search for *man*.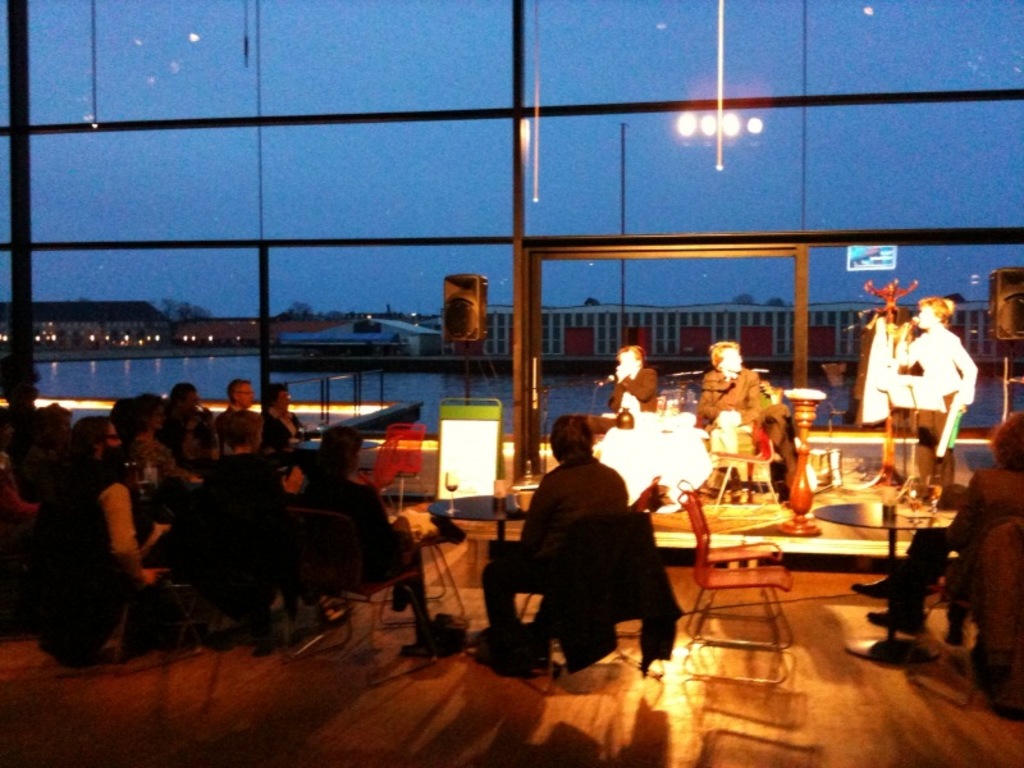
Found at (x1=864, y1=407, x2=1023, y2=630).
